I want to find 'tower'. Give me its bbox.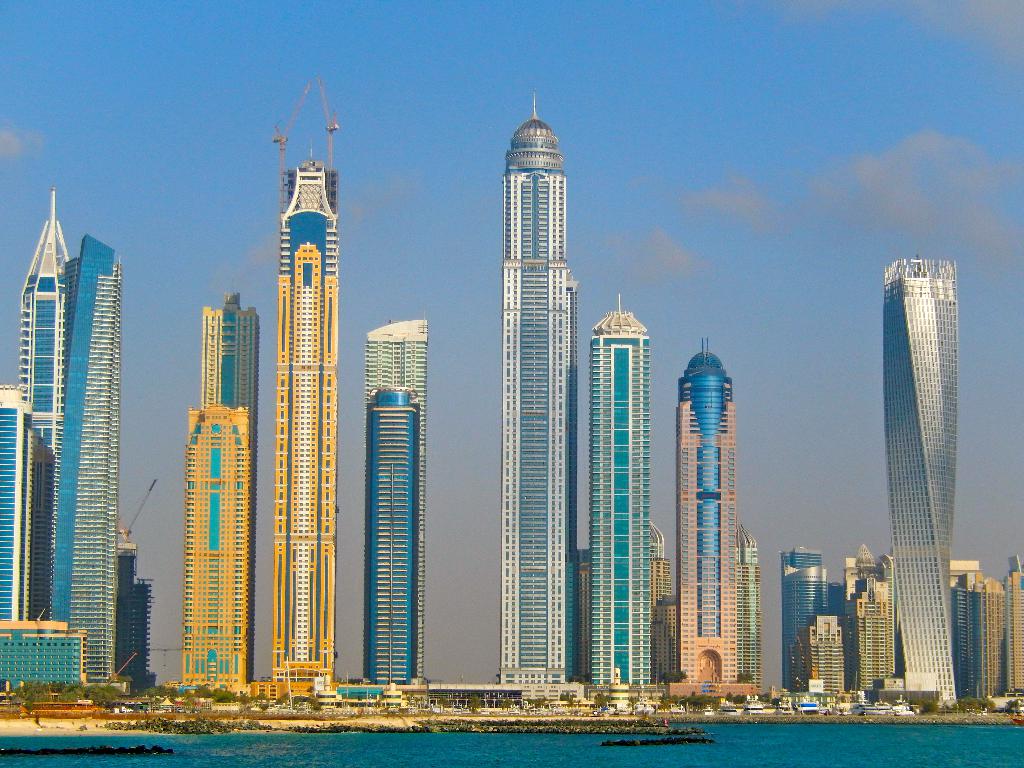
box=[785, 550, 819, 669].
